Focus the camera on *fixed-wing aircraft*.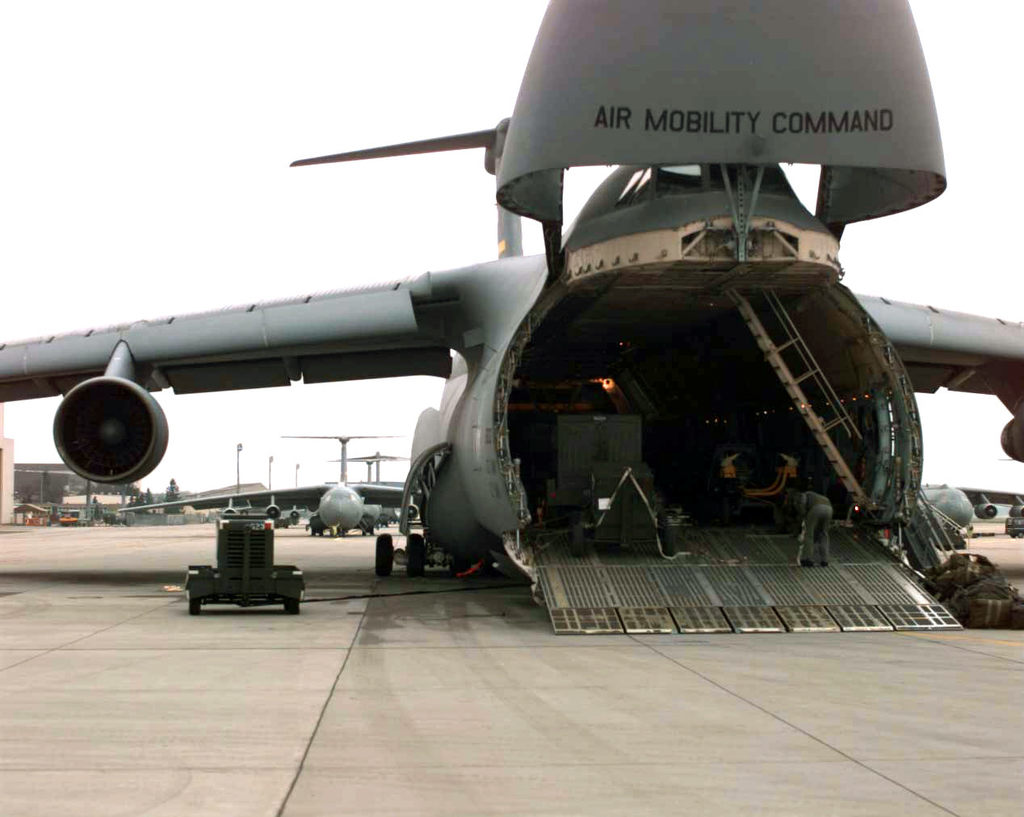
Focus region: {"x1": 915, "y1": 480, "x2": 1021, "y2": 534}.
